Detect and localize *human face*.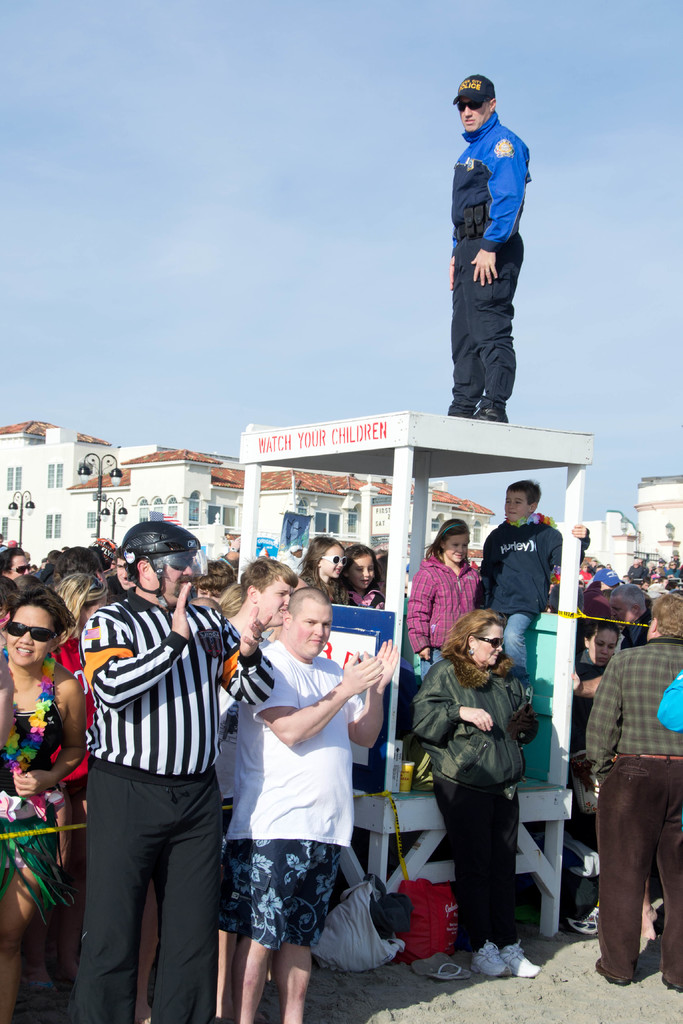
Localized at {"x1": 158, "y1": 561, "x2": 194, "y2": 596}.
